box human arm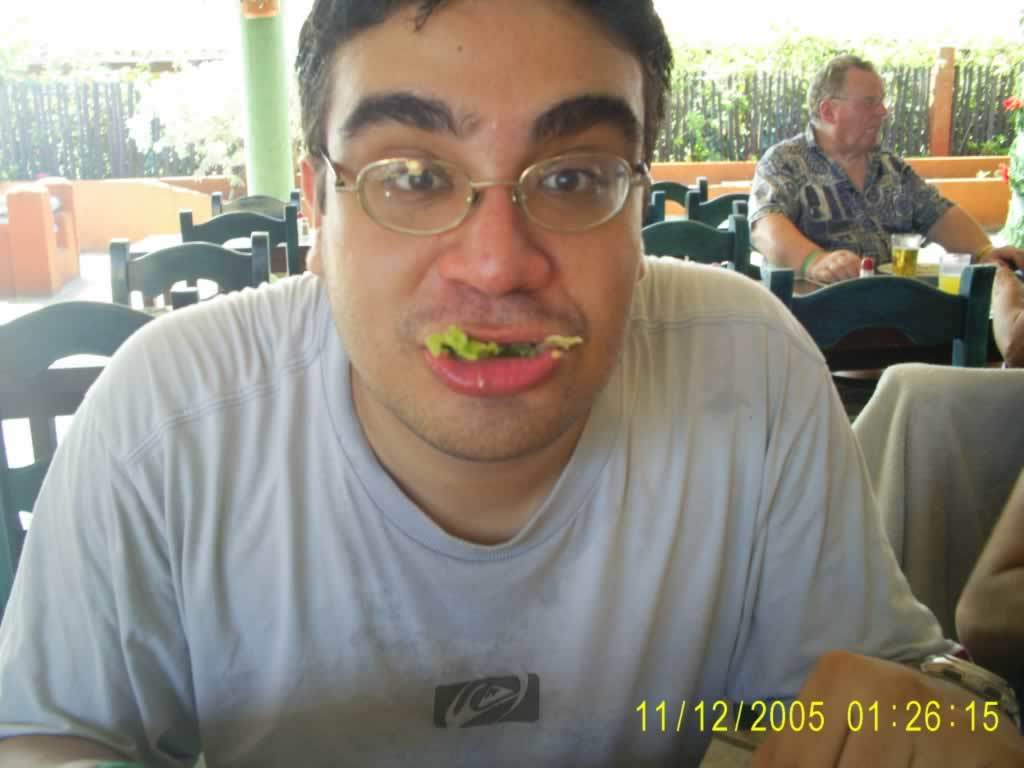
(x1=880, y1=152, x2=1023, y2=276)
